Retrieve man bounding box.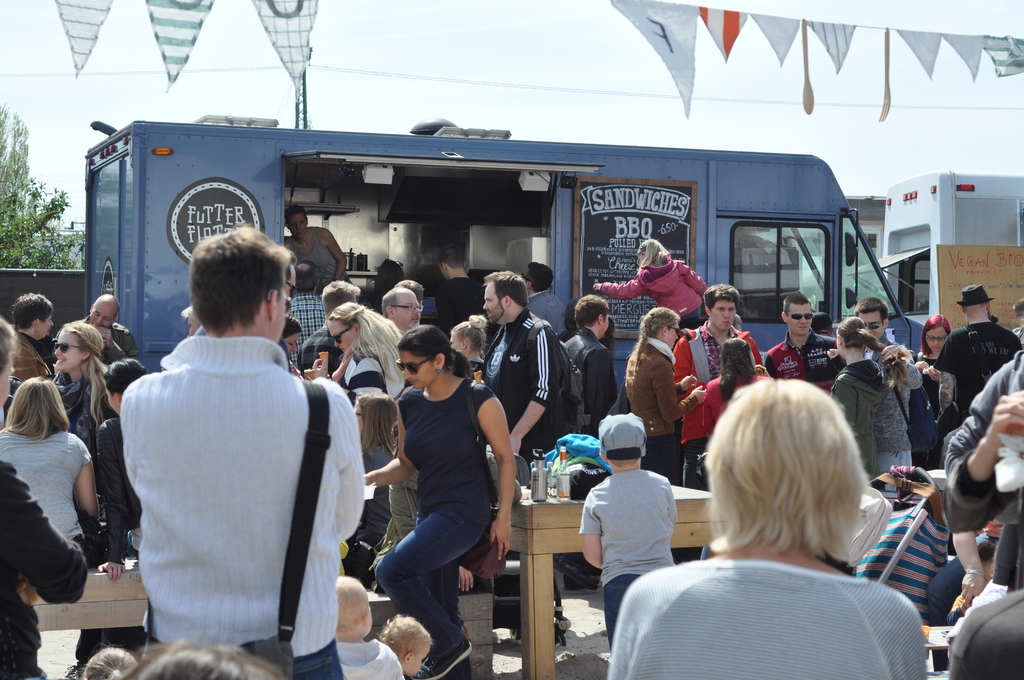
Bounding box: Rect(763, 289, 850, 410).
